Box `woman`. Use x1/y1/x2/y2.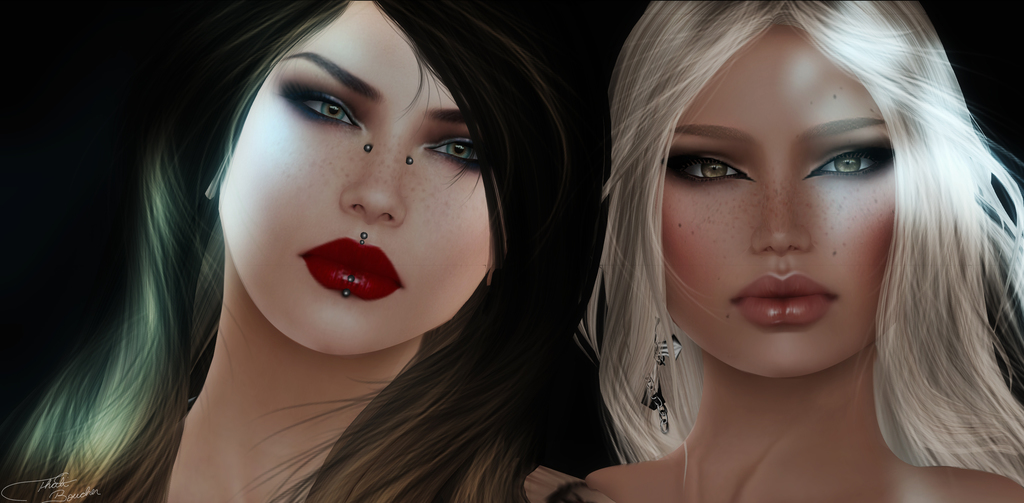
0/0/545/502.
